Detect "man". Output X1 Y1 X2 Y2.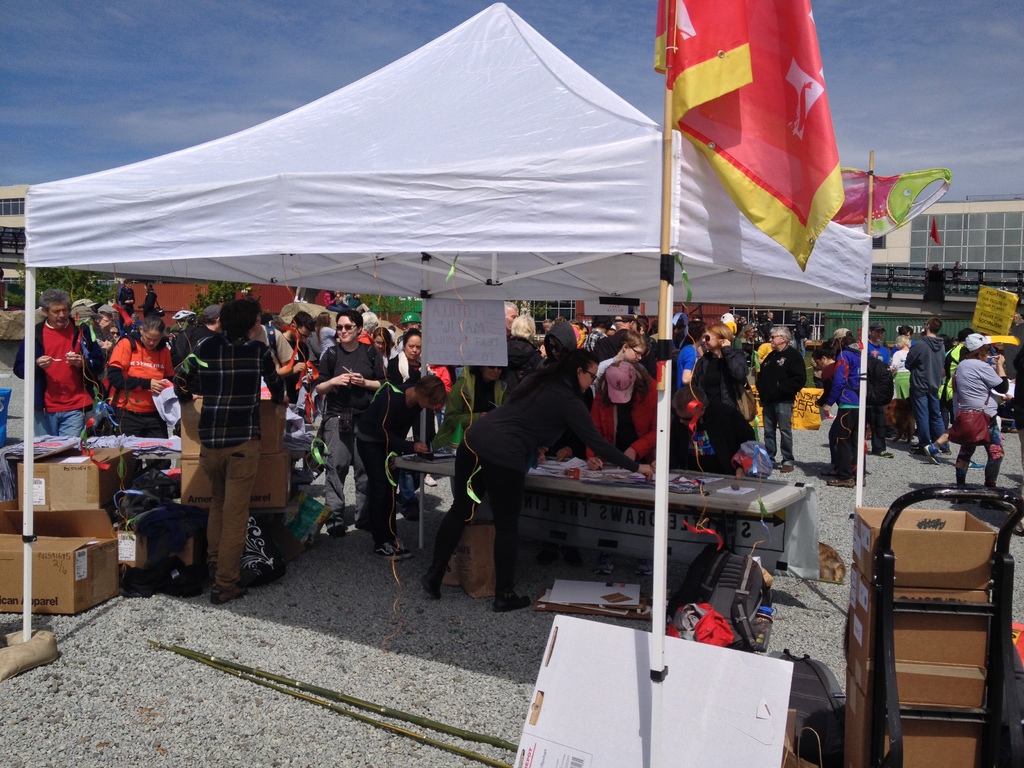
6 289 104 431.
